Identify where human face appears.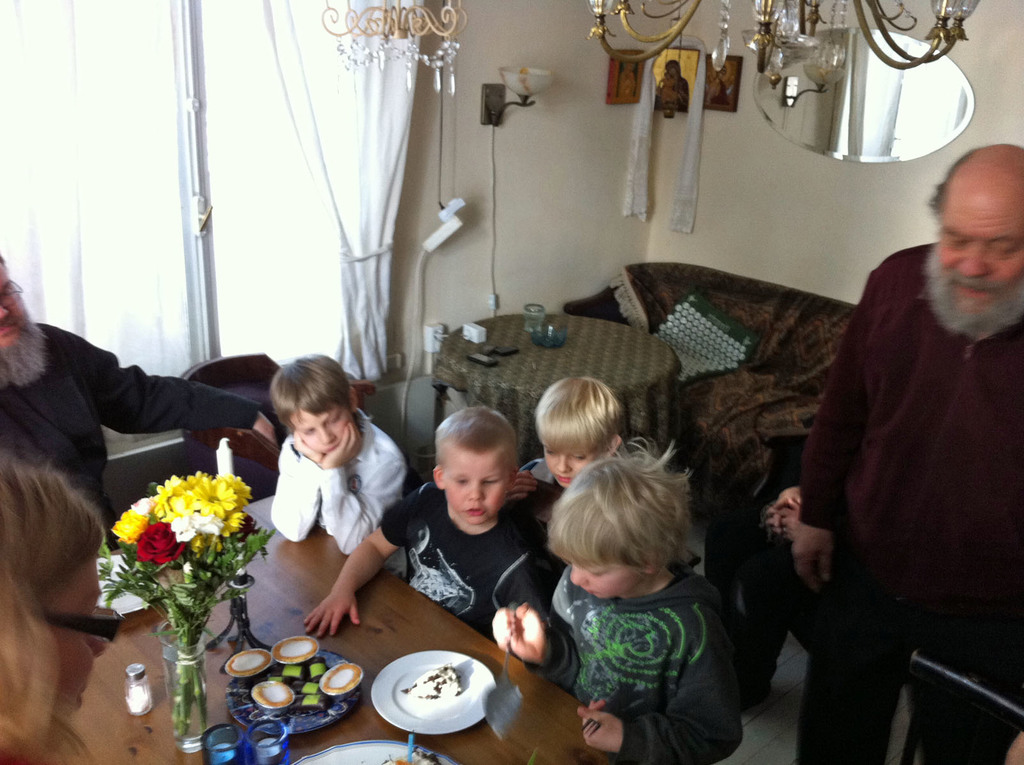
Appears at (left=568, top=556, right=643, bottom=599).
